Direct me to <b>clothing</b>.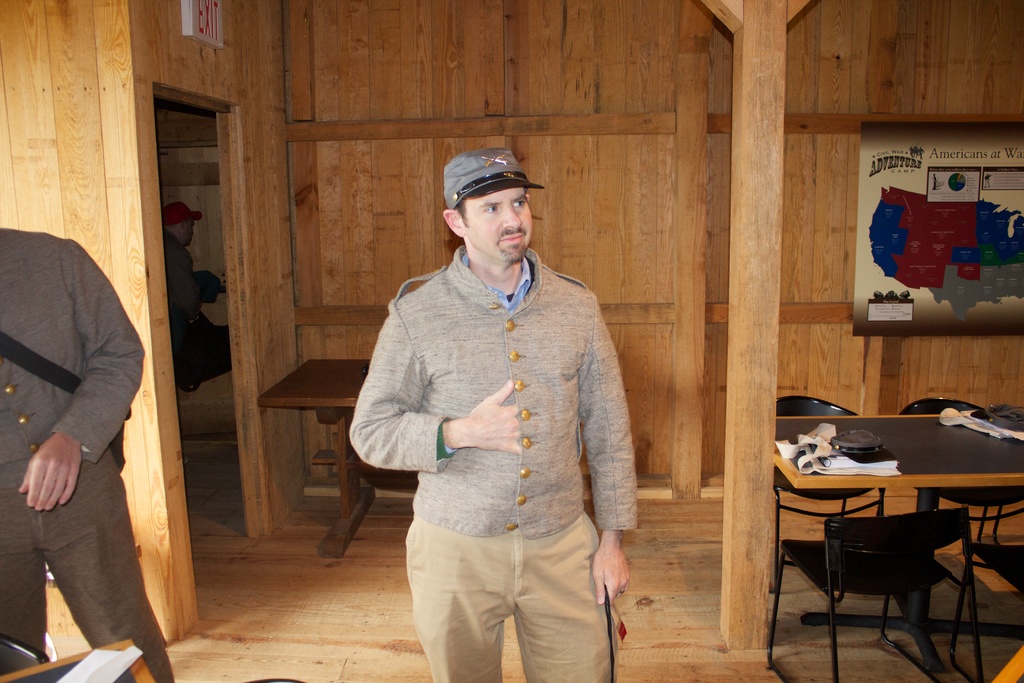
Direction: <box>362,217,642,637</box>.
